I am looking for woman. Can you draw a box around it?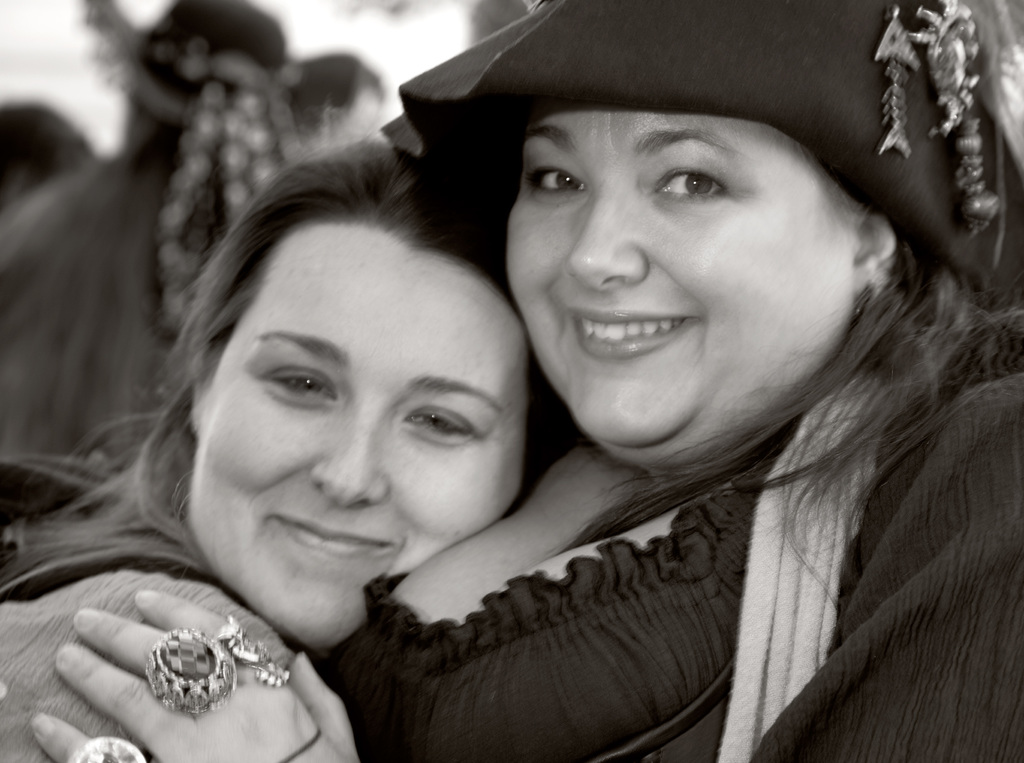
Sure, the bounding box is 31,0,1023,762.
